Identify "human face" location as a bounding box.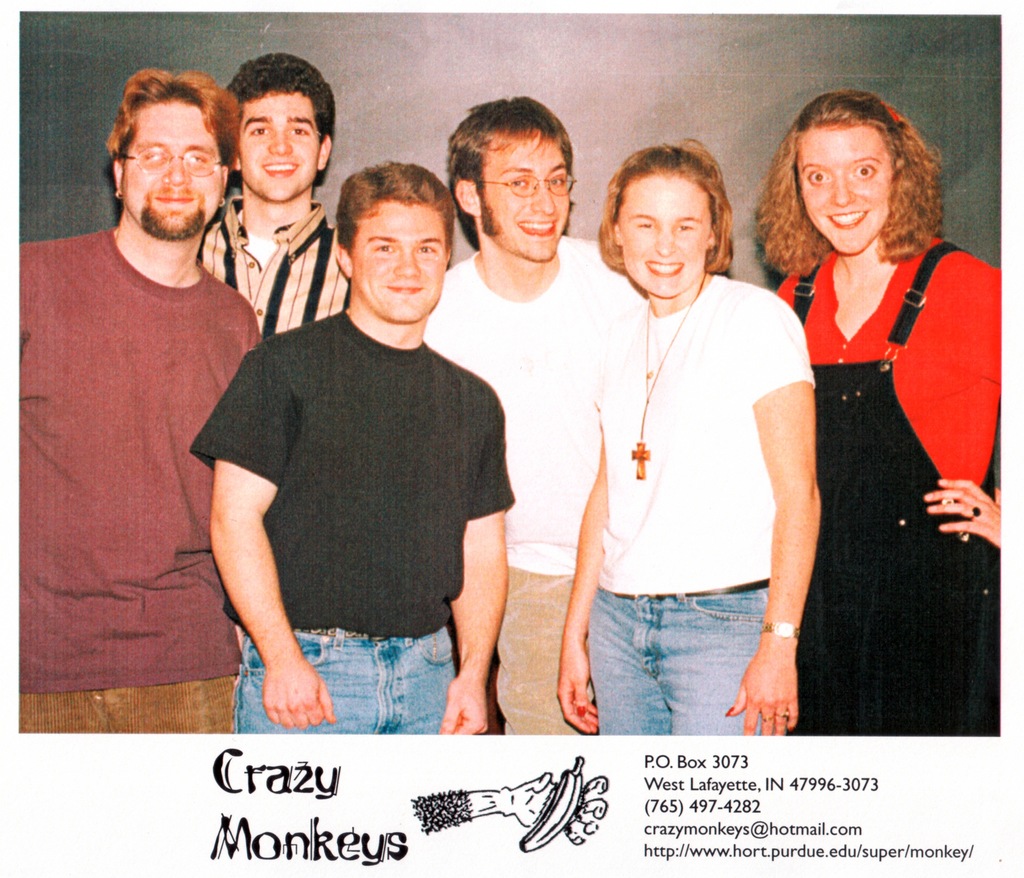
<region>798, 133, 893, 261</region>.
